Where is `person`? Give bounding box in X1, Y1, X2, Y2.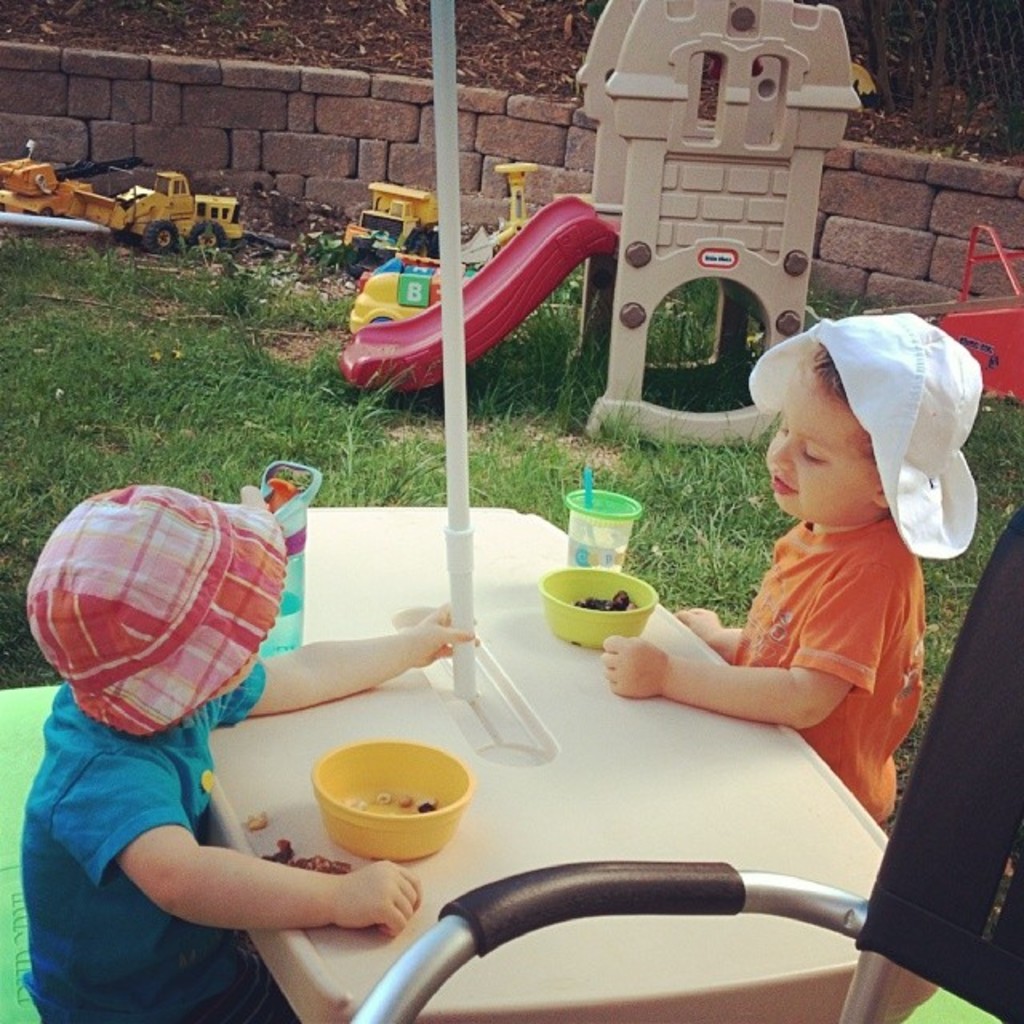
11, 458, 480, 1022.
